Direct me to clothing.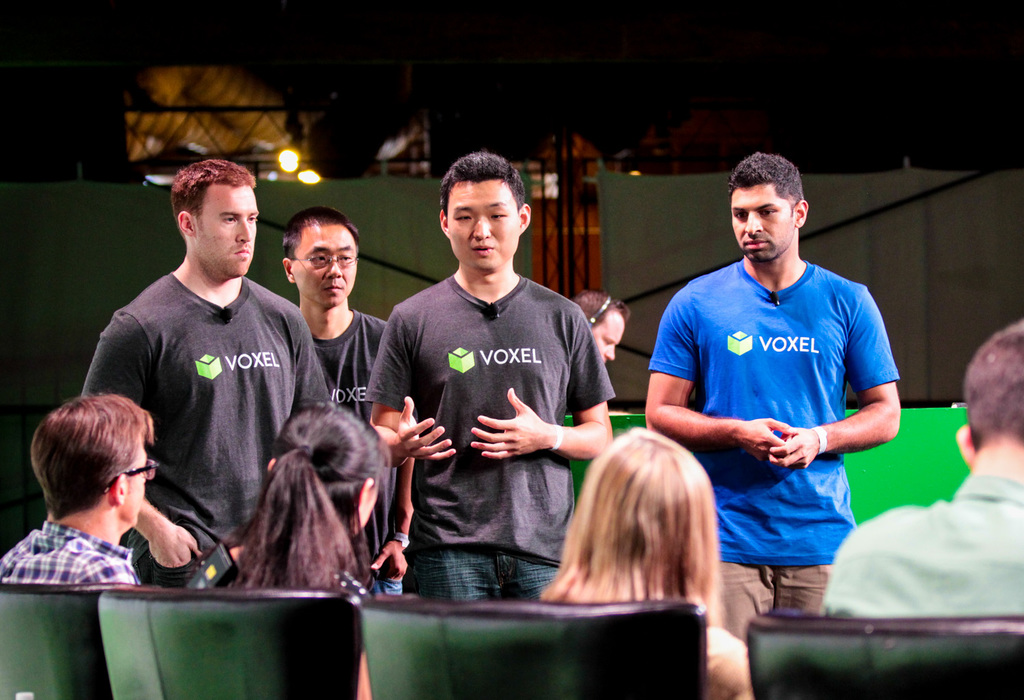
Direction: [left=646, top=255, right=907, bottom=623].
